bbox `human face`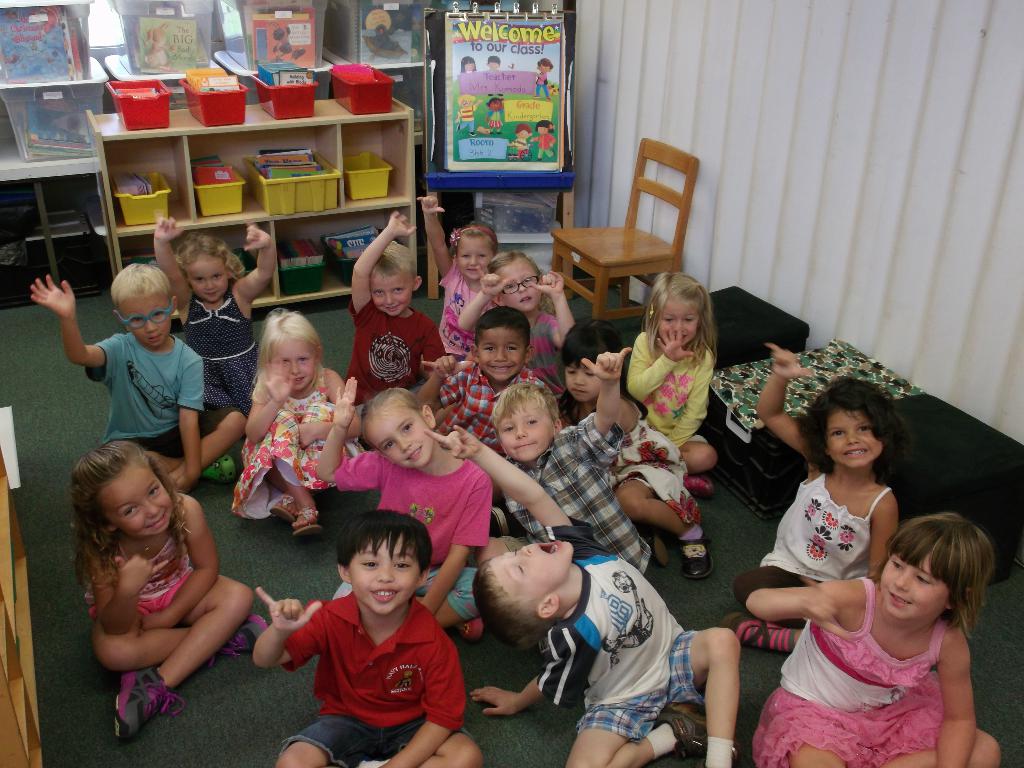
(93, 465, 172, 535)
